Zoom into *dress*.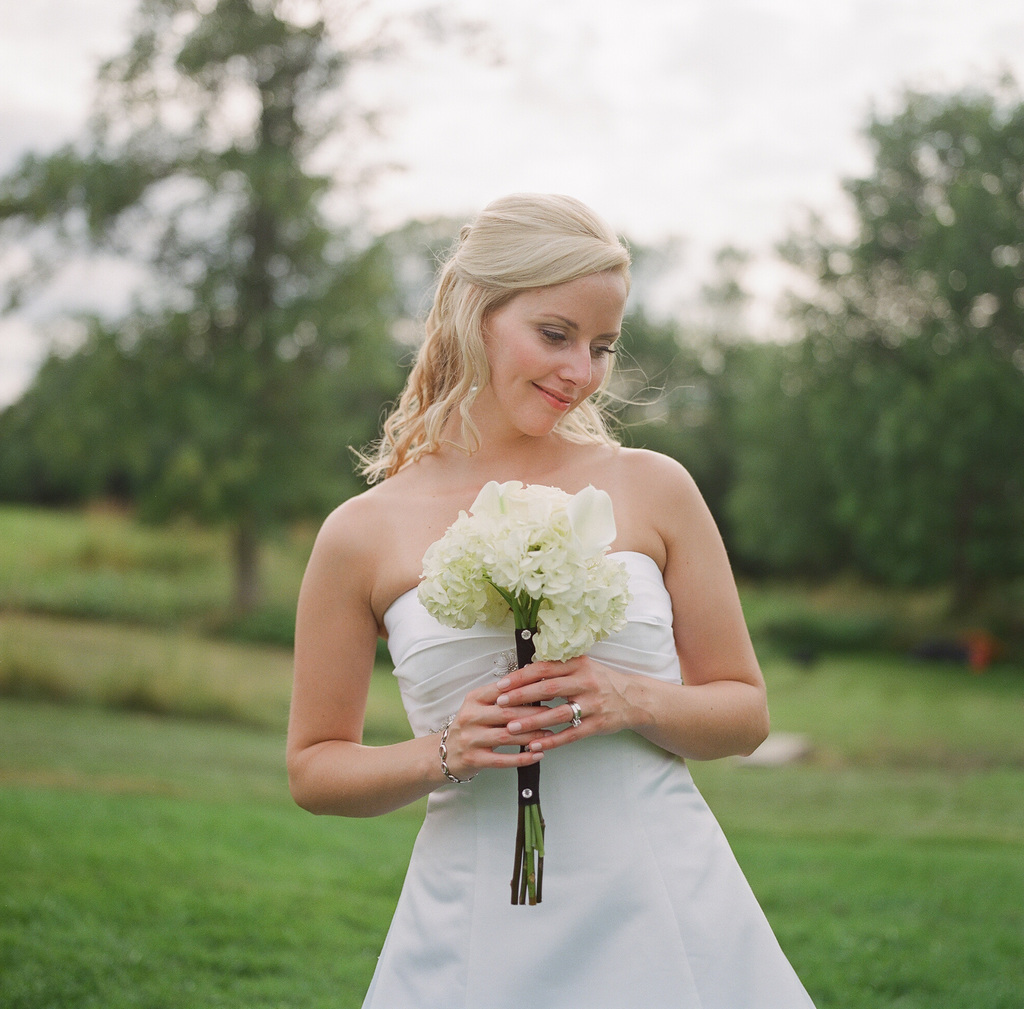
Zoom target: 362, 551, 815, 1008.
